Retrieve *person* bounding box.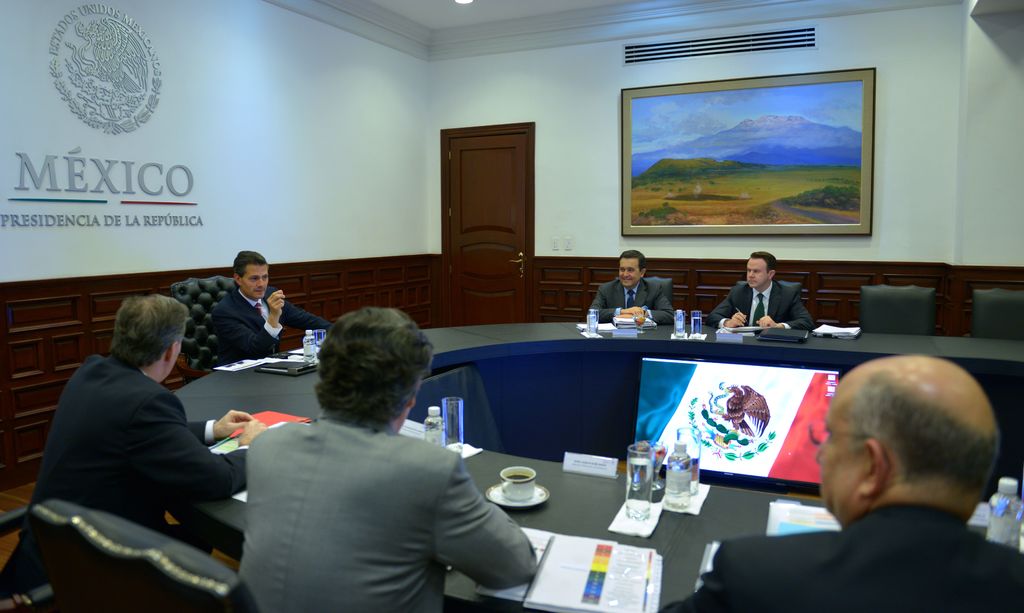
Bounding box: {"x1": 209, "y1": 249, "x2": 333, "y2": 364}.
